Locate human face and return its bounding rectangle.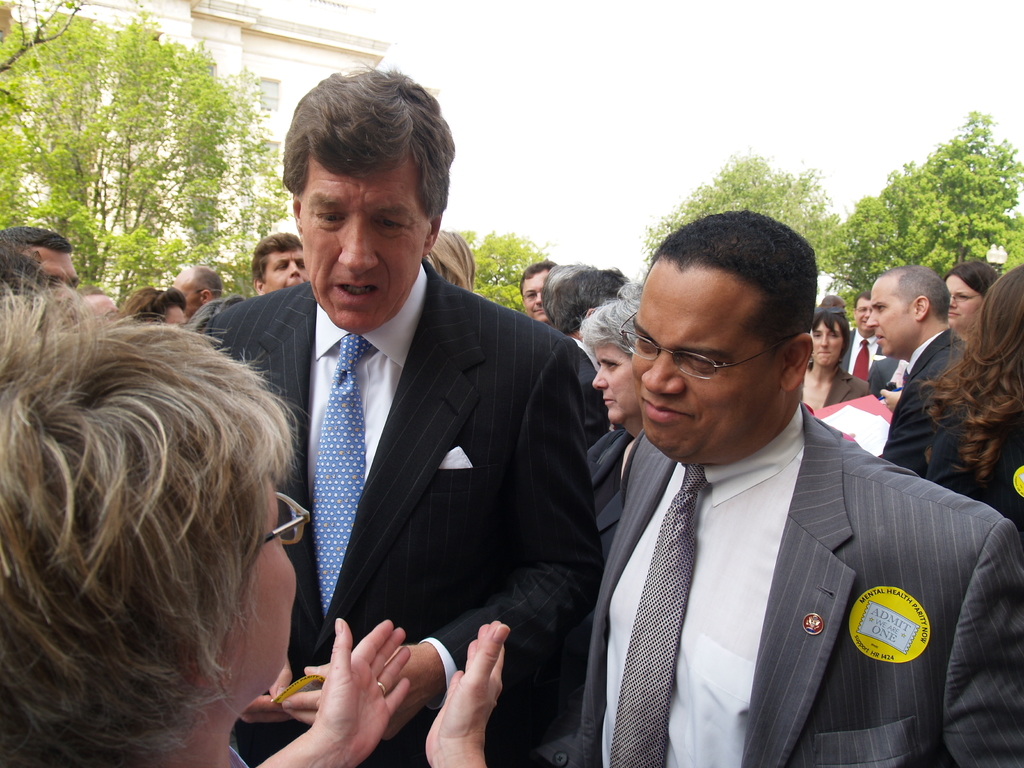
<region>220, 479, 297, 696</region>.
